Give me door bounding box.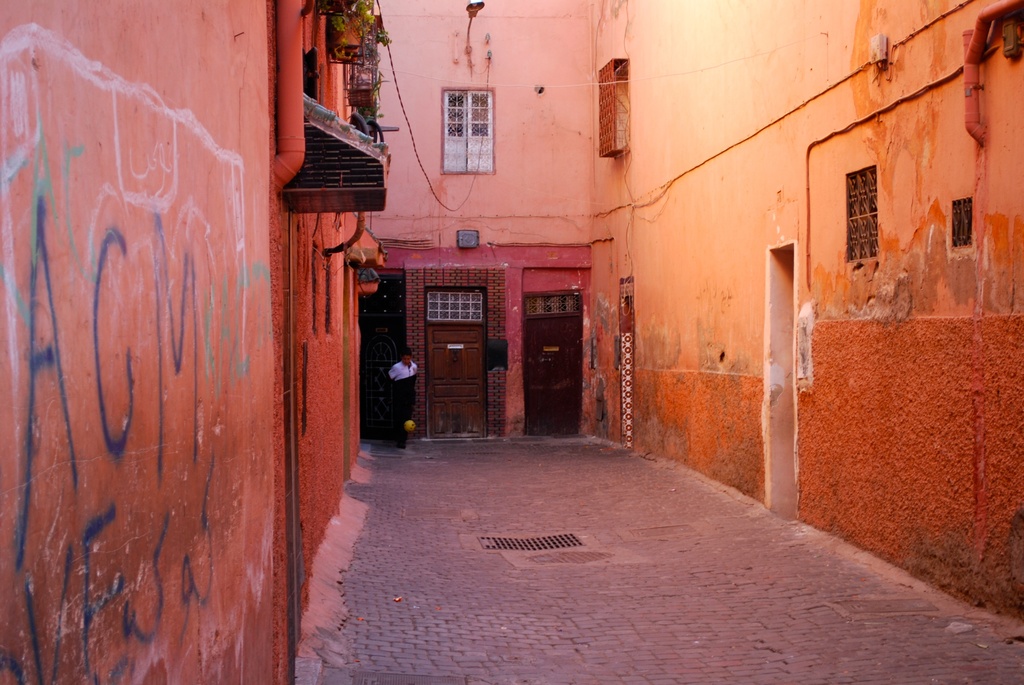
{"x1": 426, "y1": 325, "x2": 485, "y2": 439}.
